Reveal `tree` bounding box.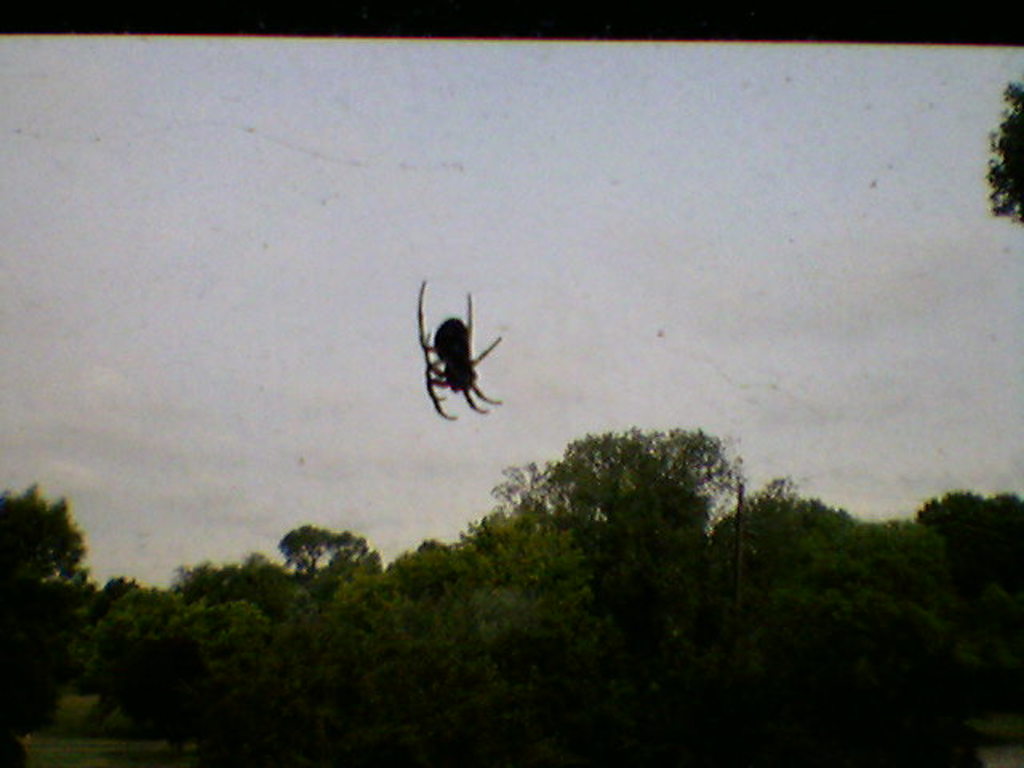
Revealed: select_region(0, 466, 94, 686).
